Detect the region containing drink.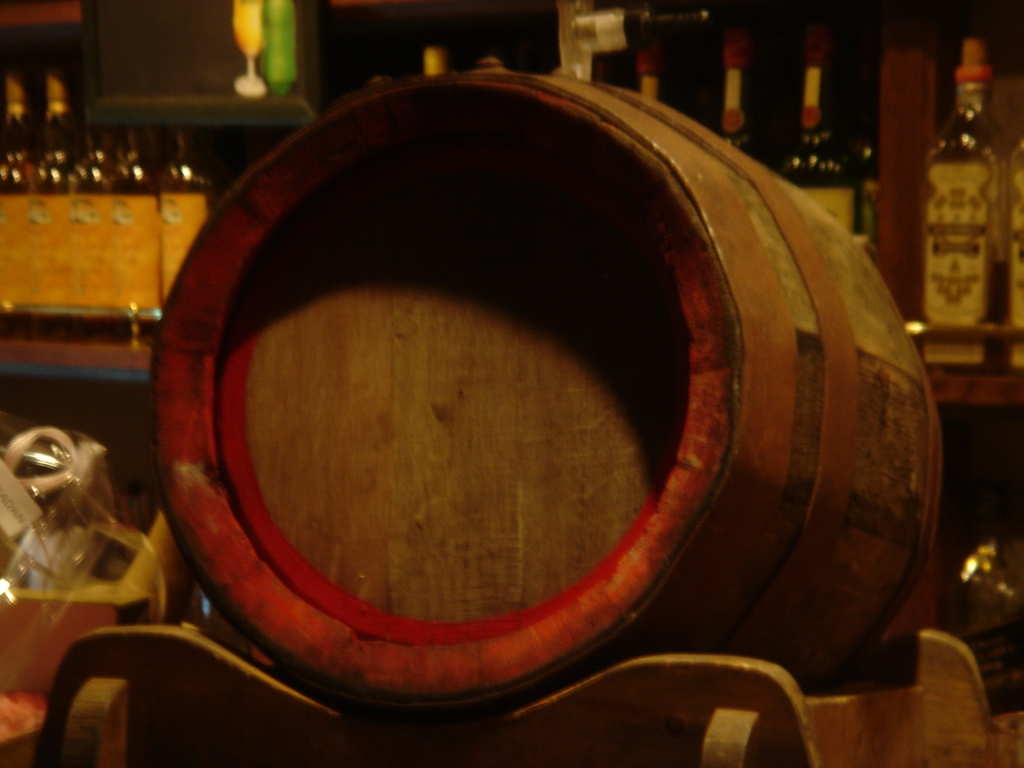
BBox(921, 41, 1010, 349).
